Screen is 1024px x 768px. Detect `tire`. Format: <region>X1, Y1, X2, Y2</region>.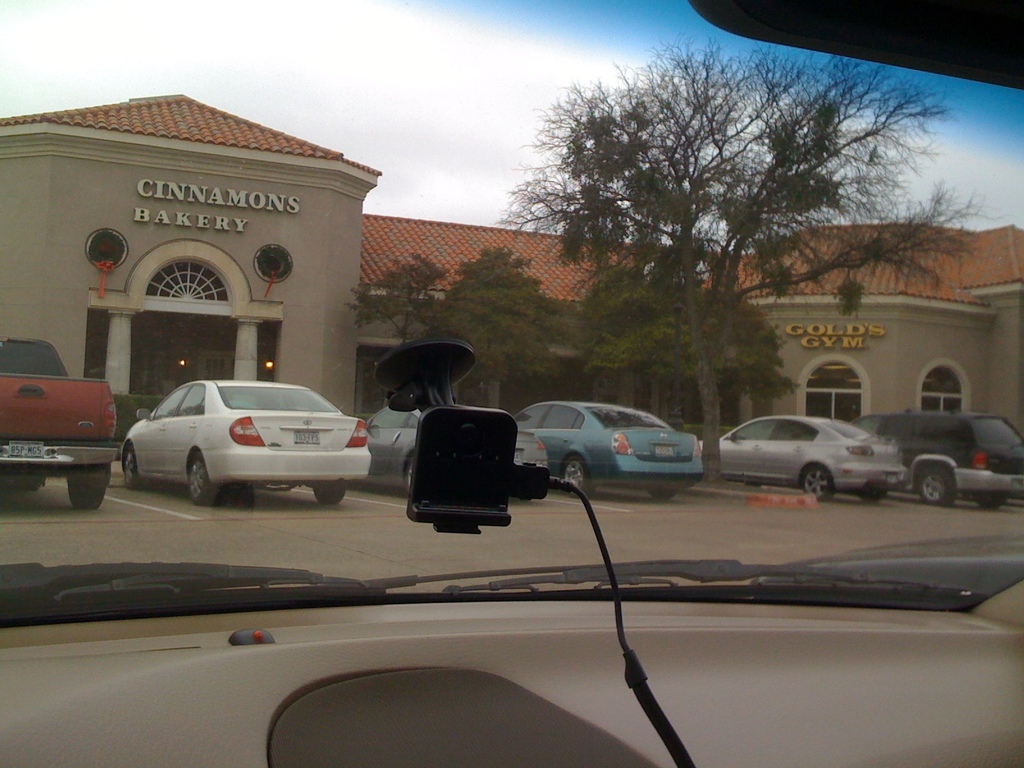
<region>803, 463, 840, 502</region>.
